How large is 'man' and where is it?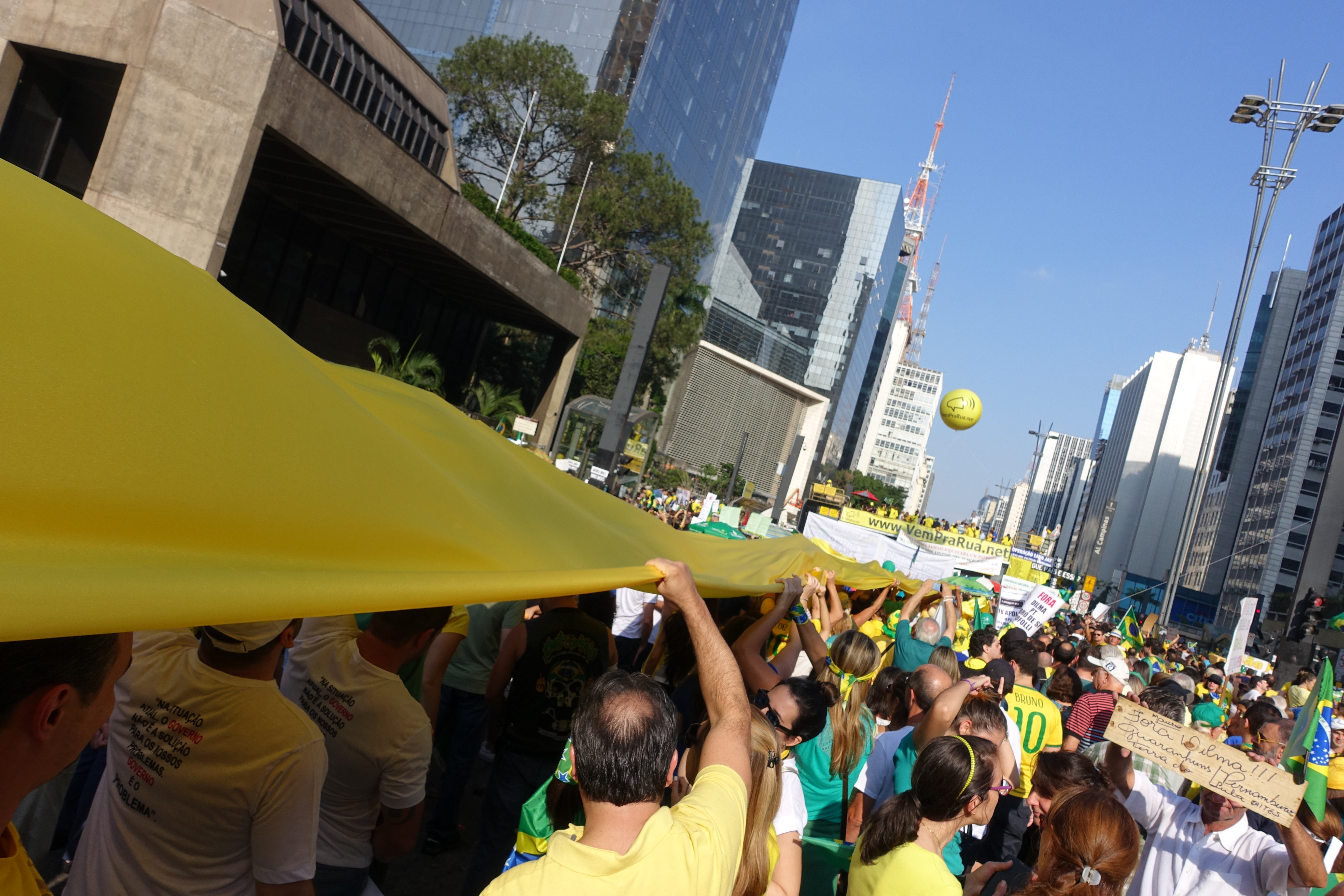
Bounding box: [x1=238, y1=156, x2=260, y2=215].
